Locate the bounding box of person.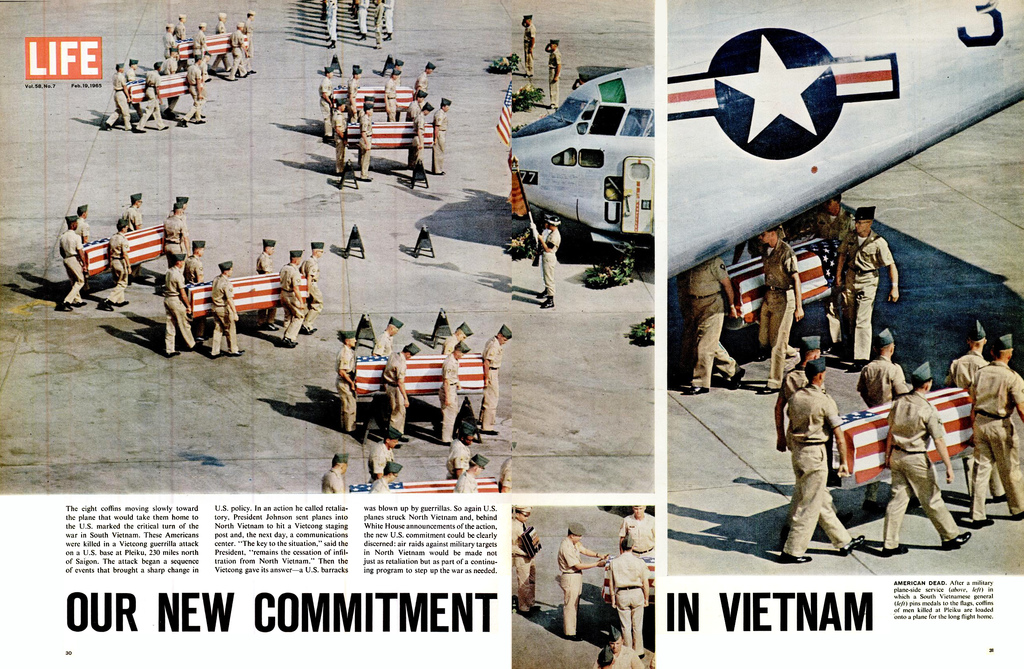
Bounding box: 828, 202, 897, 367.
